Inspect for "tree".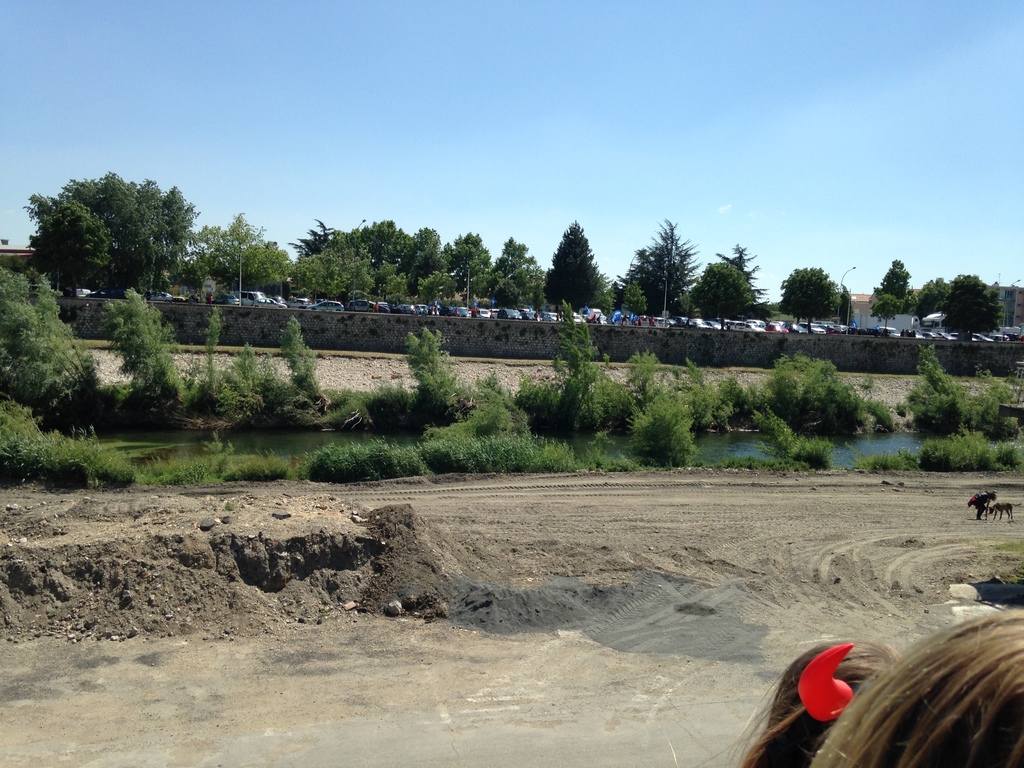
Inspection: 617 256 691 319.
